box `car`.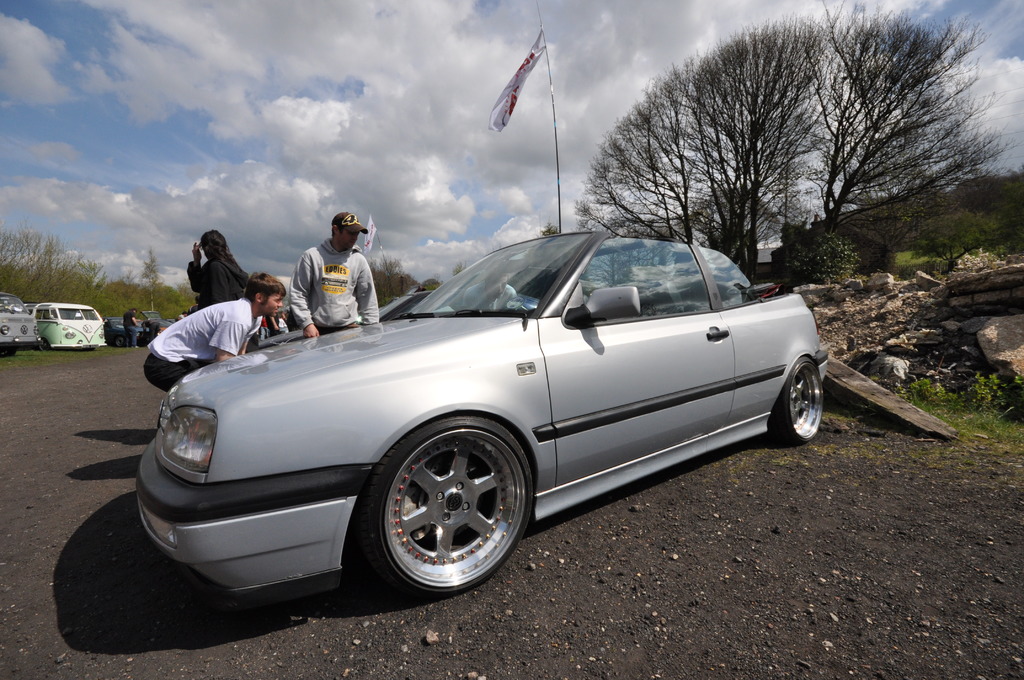
105, 318, 147, 347.
